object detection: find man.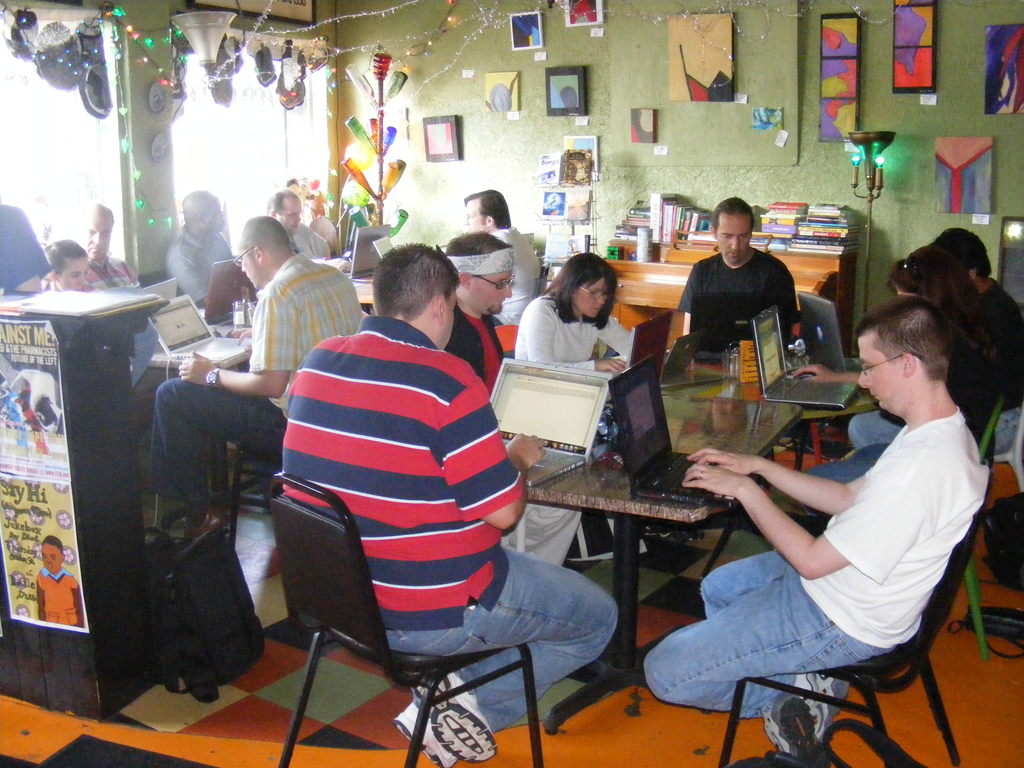
x1=437 y1=228 x2=516 y2=402.
